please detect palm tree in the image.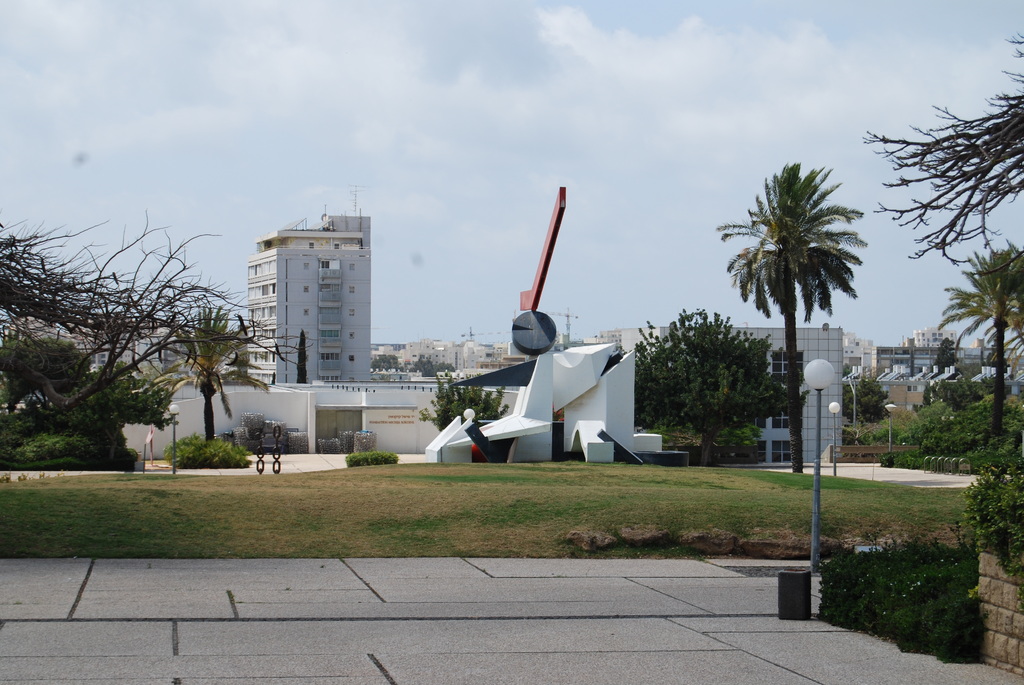
[937, 244, 1023, 438].
